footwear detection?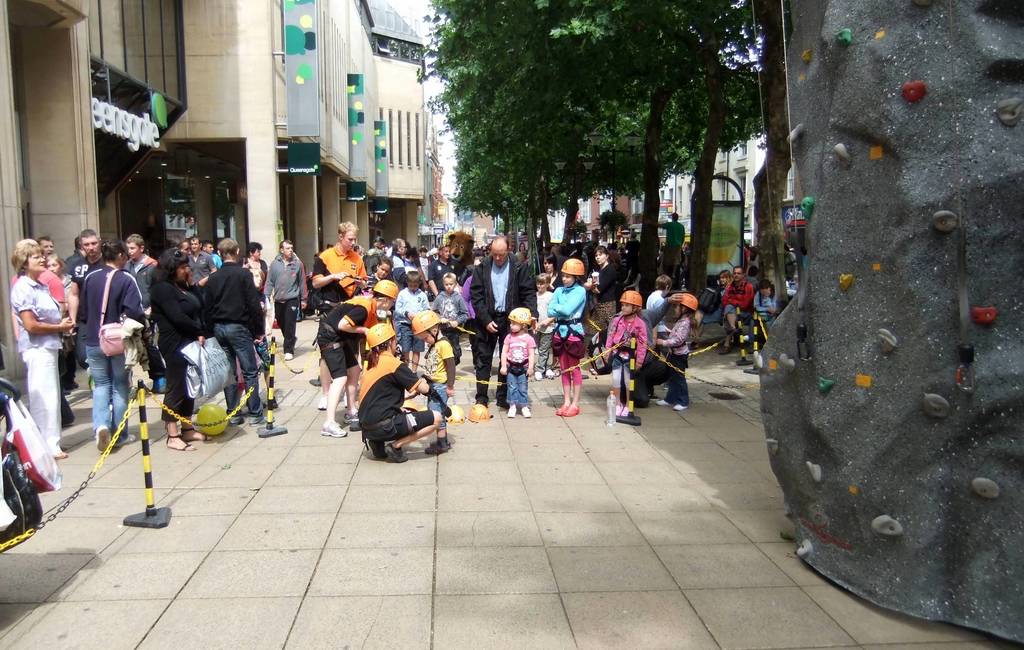
(left=426, top=443, right=450, bottom=448)
